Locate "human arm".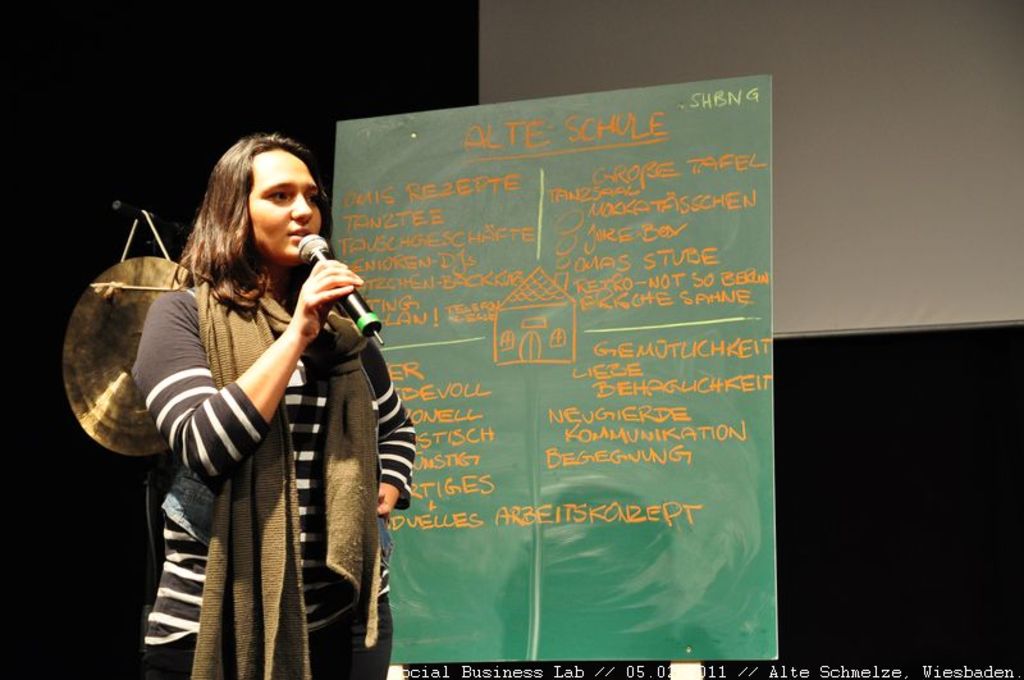
Bounding box: box(146, 282, 330, 489).
